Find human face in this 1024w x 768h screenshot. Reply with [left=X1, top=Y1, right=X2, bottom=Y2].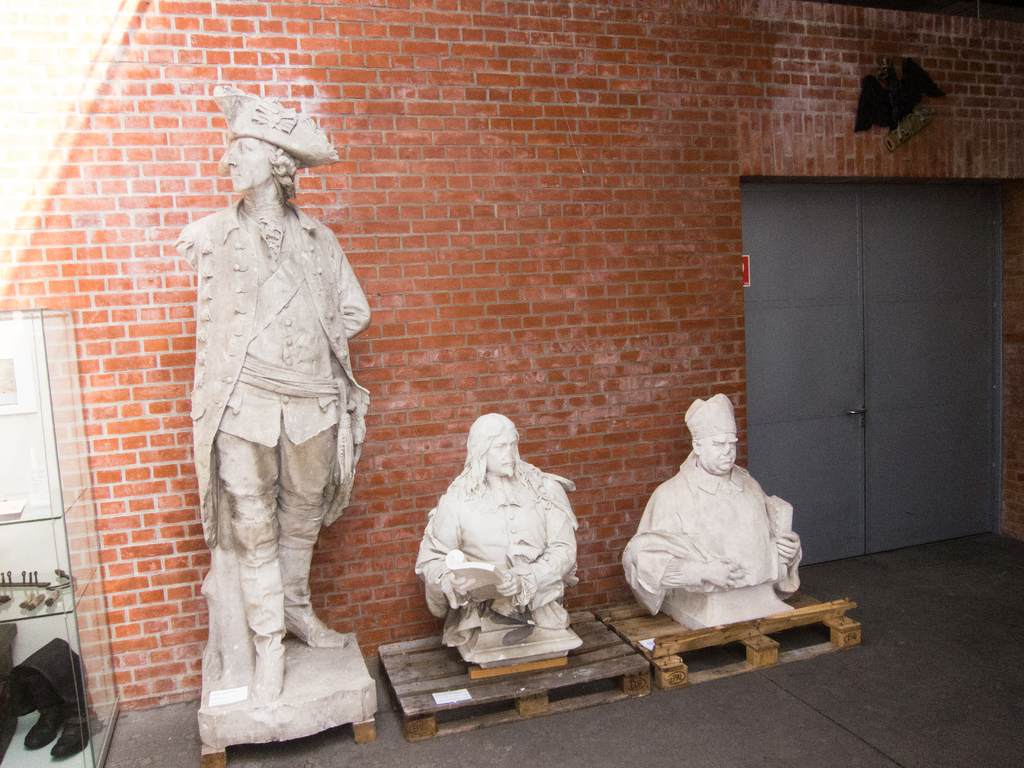
[left=694, top=424, right=741, bottom=477].
